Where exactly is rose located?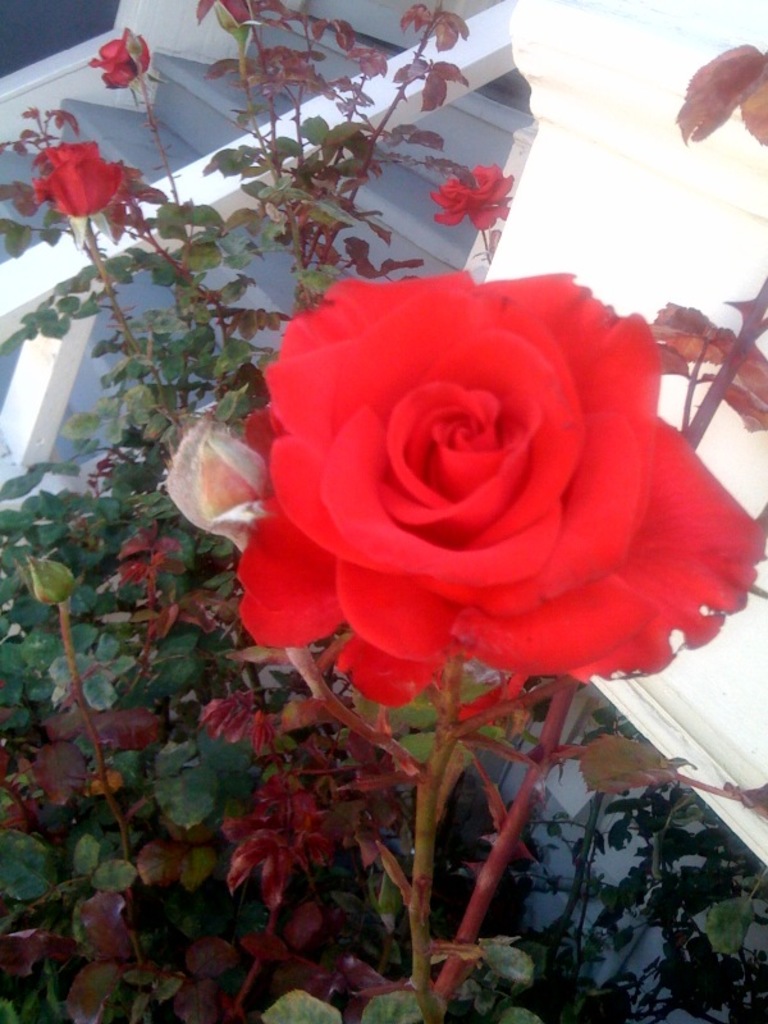
Its bounding box is select_region(81, 35, 152, 86).
